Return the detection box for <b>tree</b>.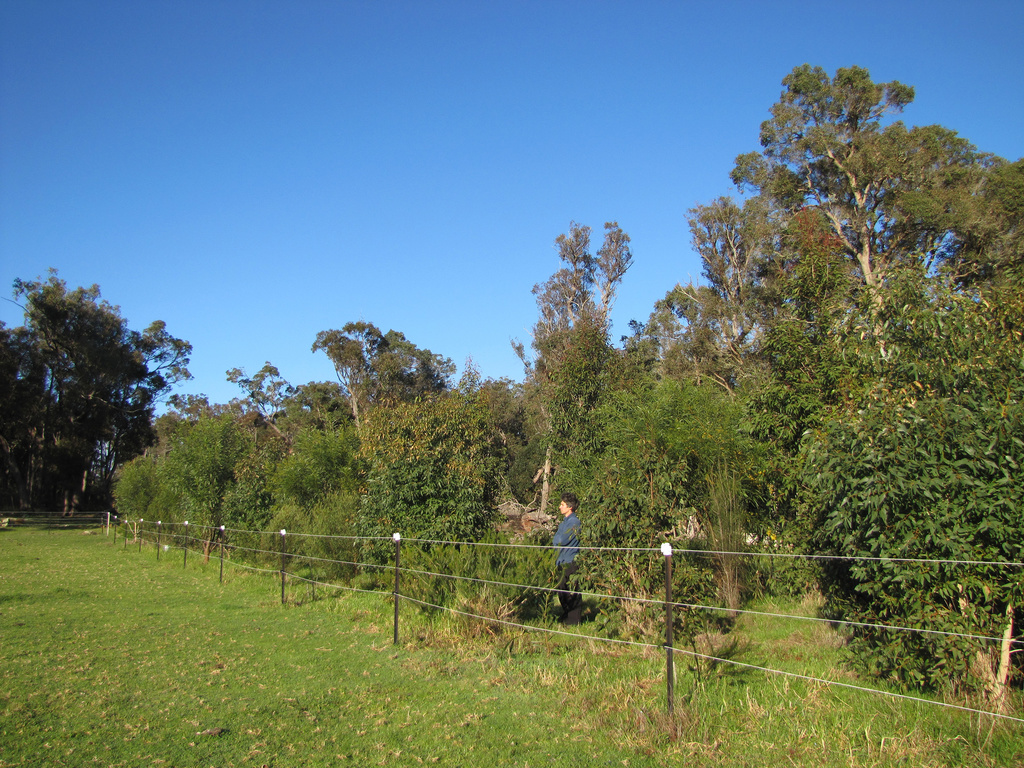
(x1=445, y1=525, x2=564, y2=630).
